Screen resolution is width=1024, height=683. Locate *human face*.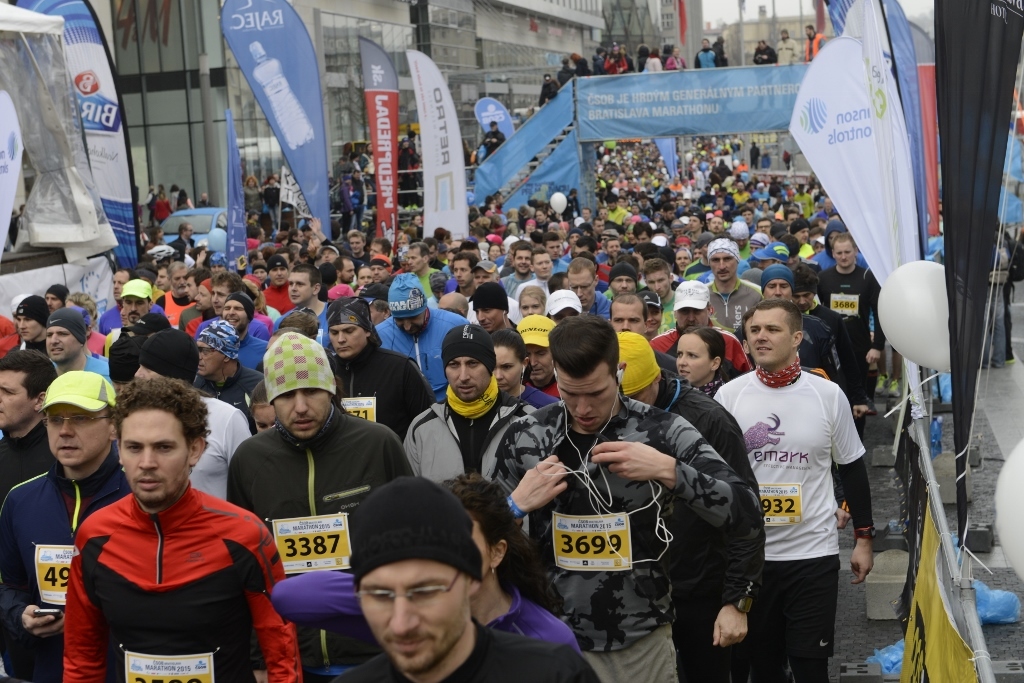
locate(193, 287, 211, 310).
